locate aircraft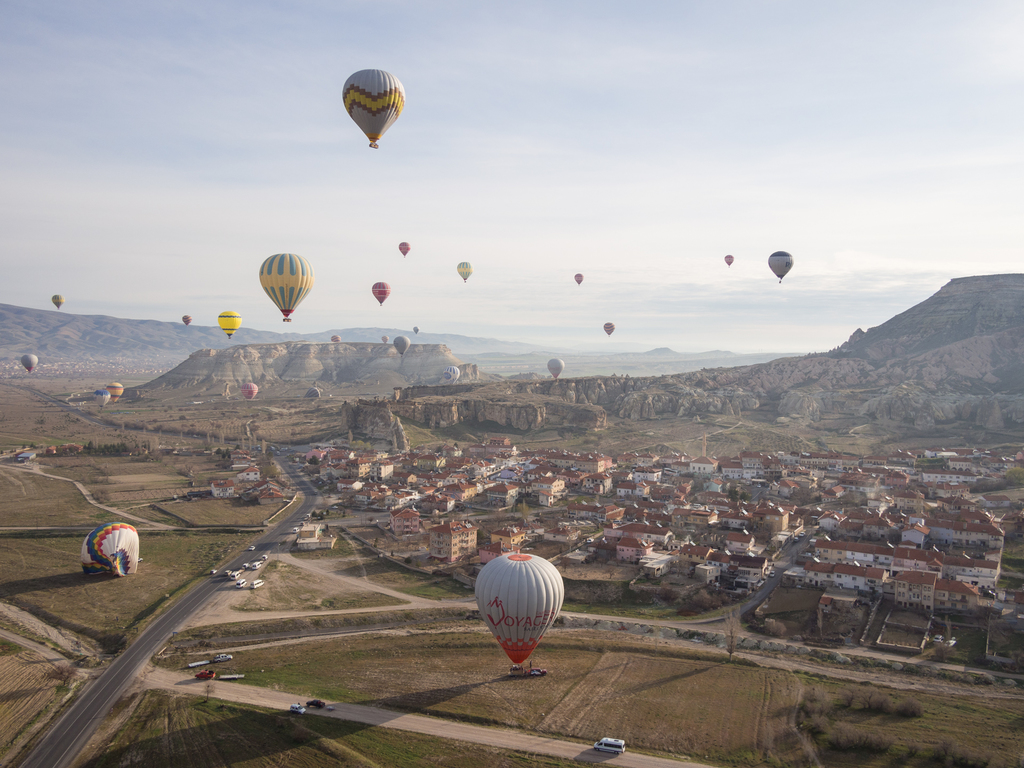
bbox=(371, 280, 390, 307)
